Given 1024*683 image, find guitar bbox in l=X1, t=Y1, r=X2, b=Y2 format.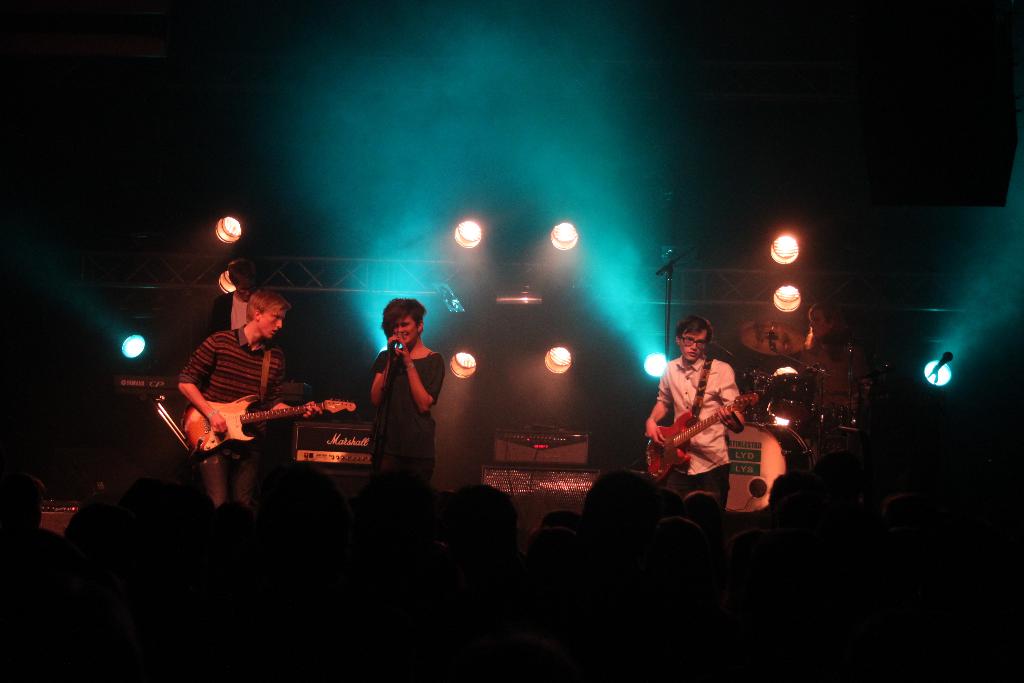
l=646, t=390, r=762, b=485.
